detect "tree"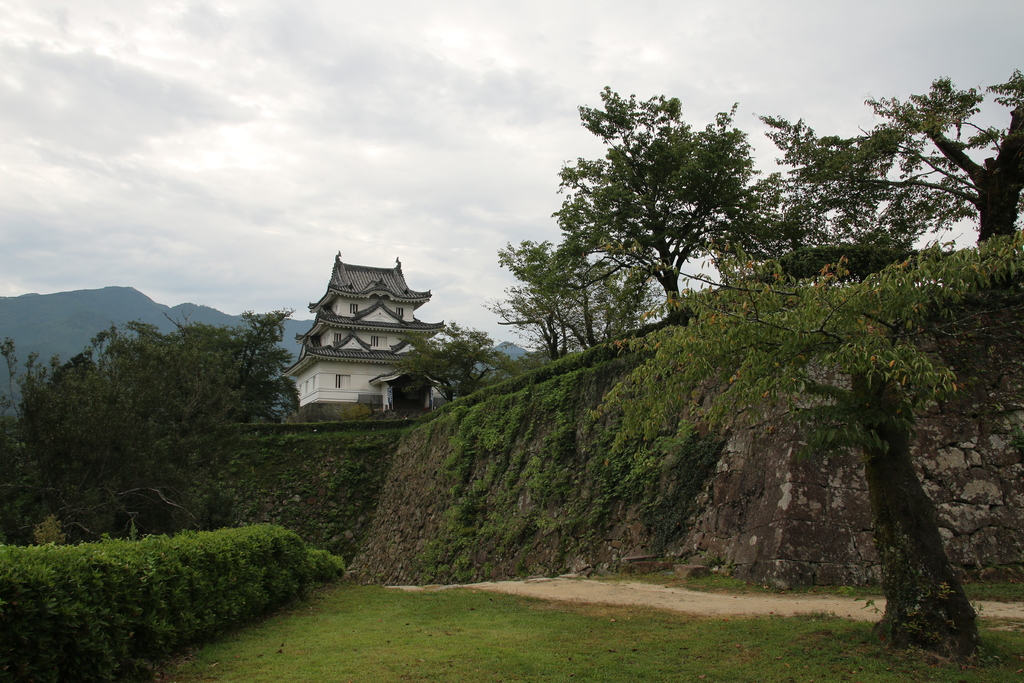
486, 69, 1023, 664
